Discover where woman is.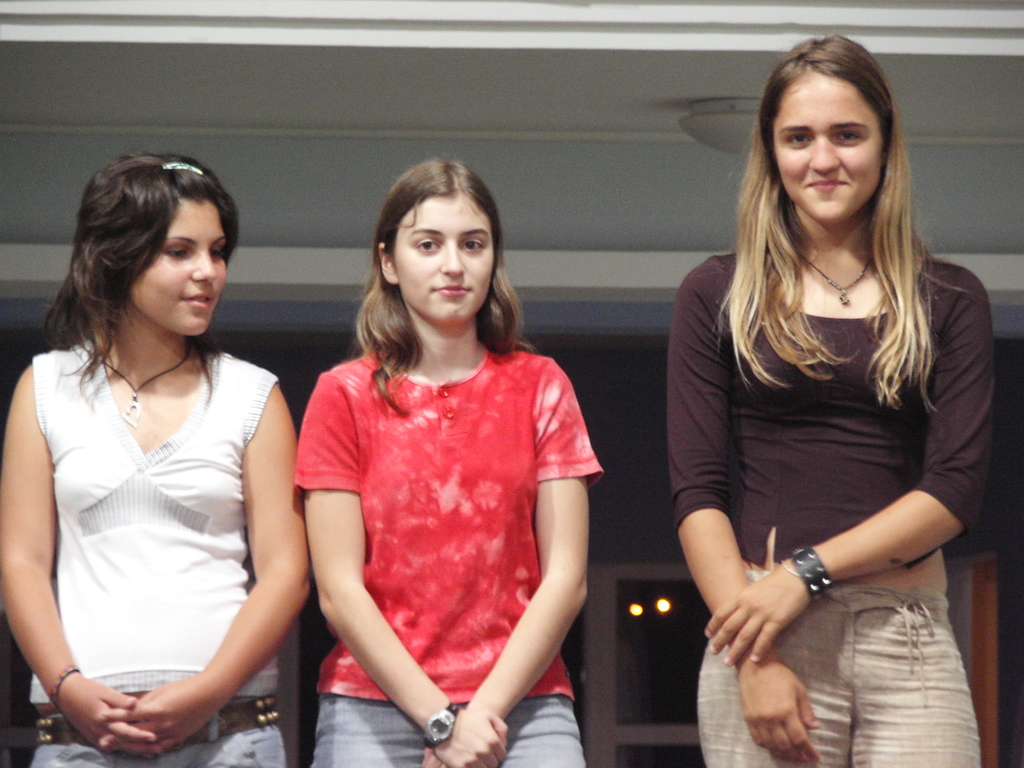
Discovered at region(662, 35, 990, 767).
